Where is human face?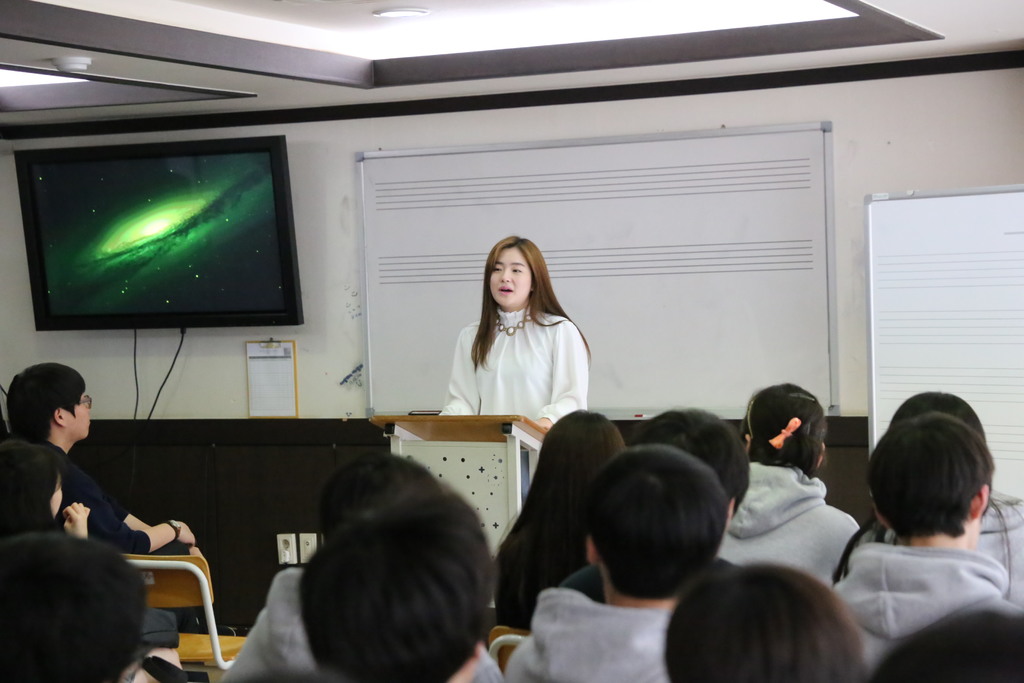
[490, 249, 531, 308].
